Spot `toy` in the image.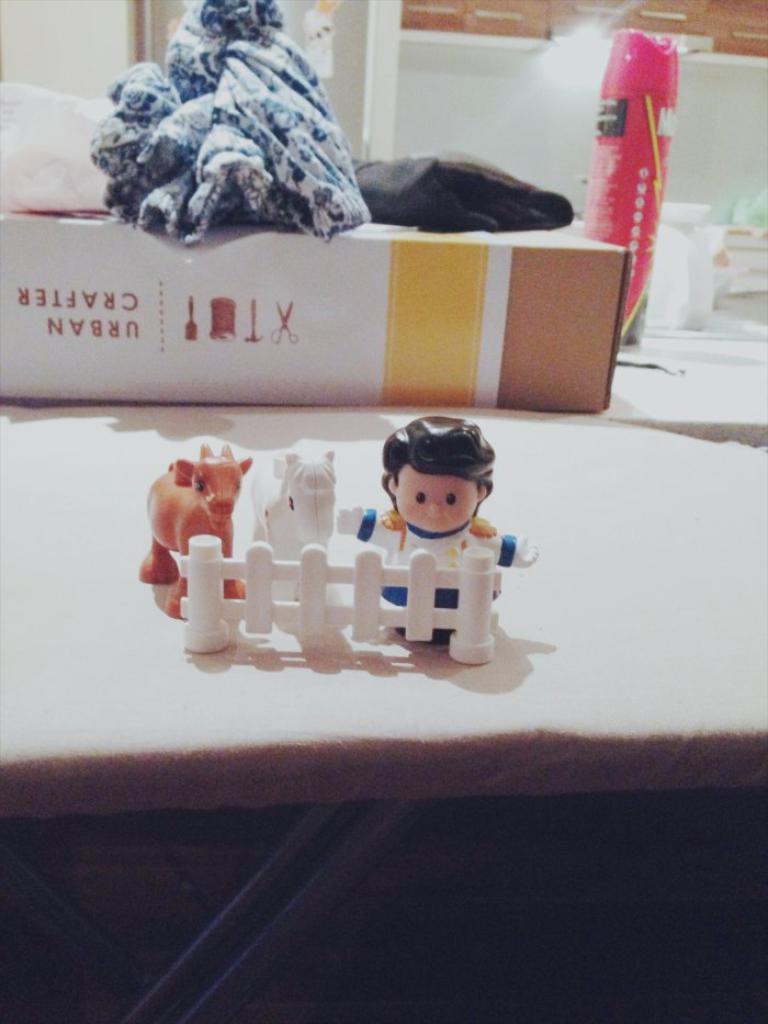
`toy` found at x1=147 y1=434 x2=258 y2=645.
